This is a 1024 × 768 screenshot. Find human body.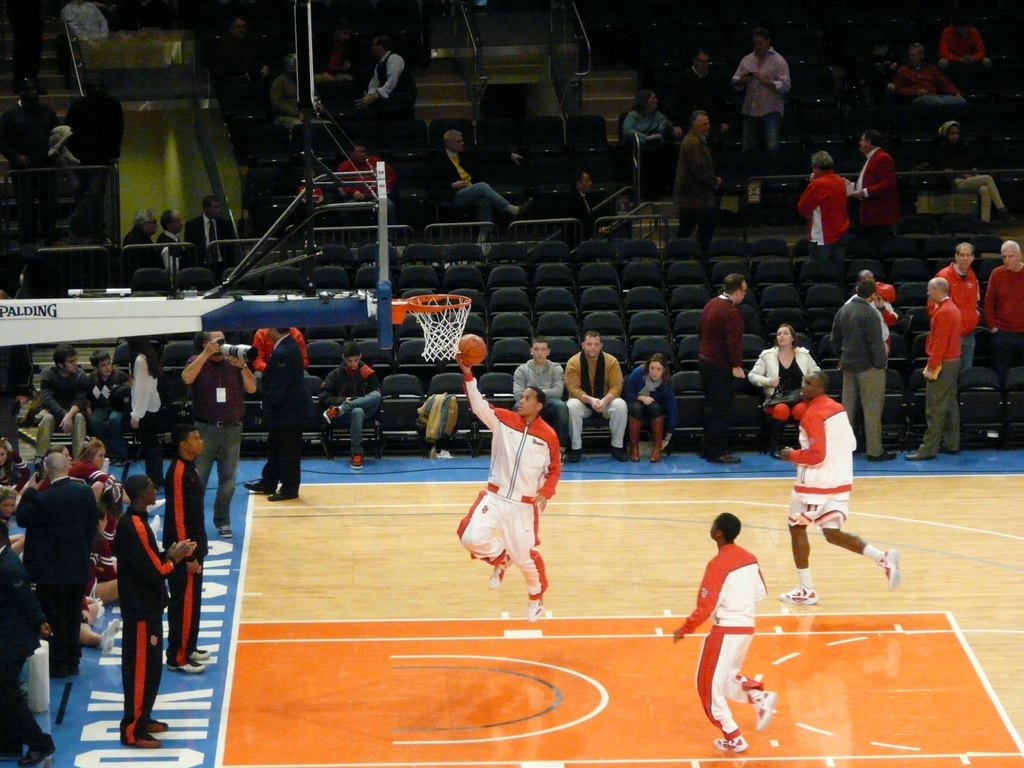
Bounding box: 350,37,426,127.
